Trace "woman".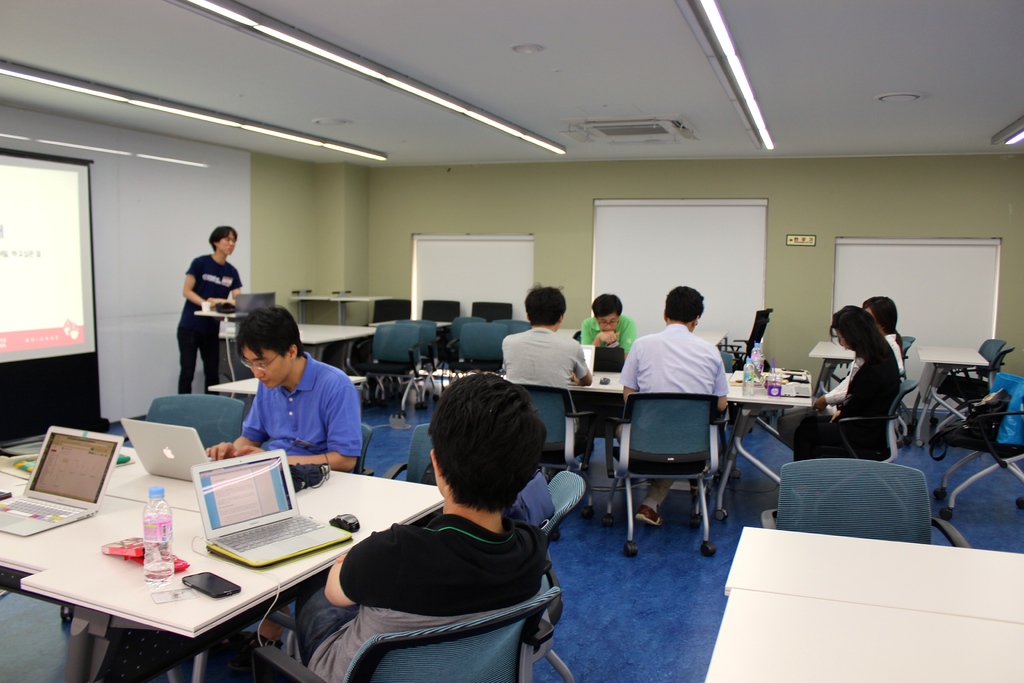
Traced to region(793, 308, 904, 459).
